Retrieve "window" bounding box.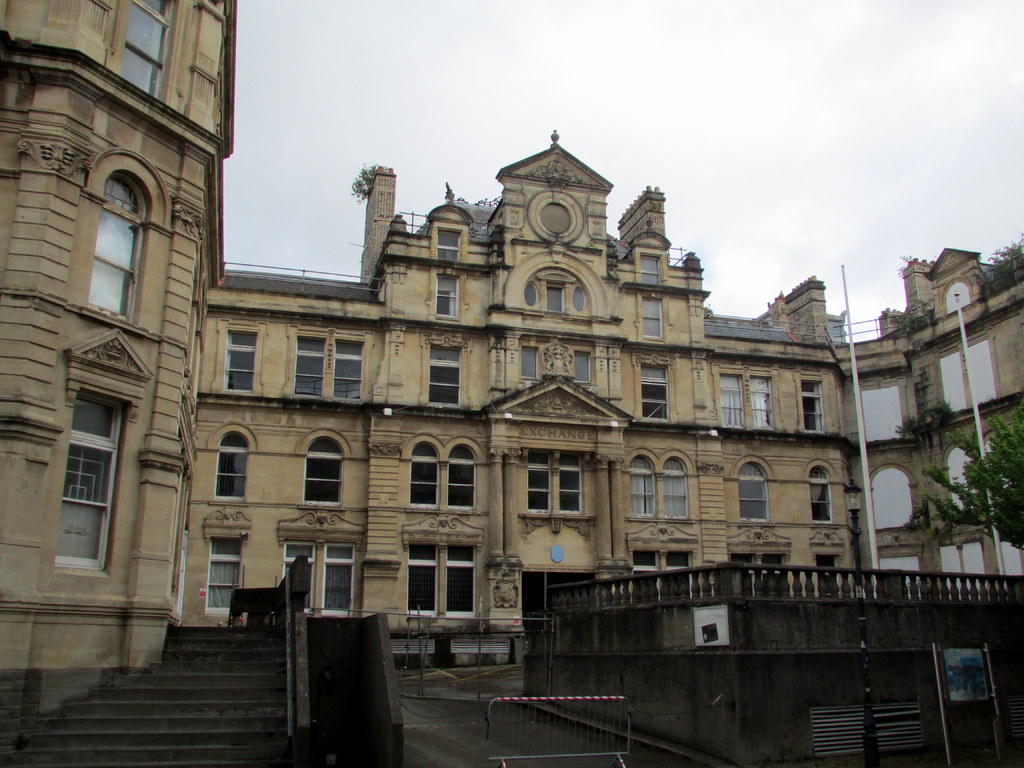
Bounding box: BBox(572, 348, 587, 382).
